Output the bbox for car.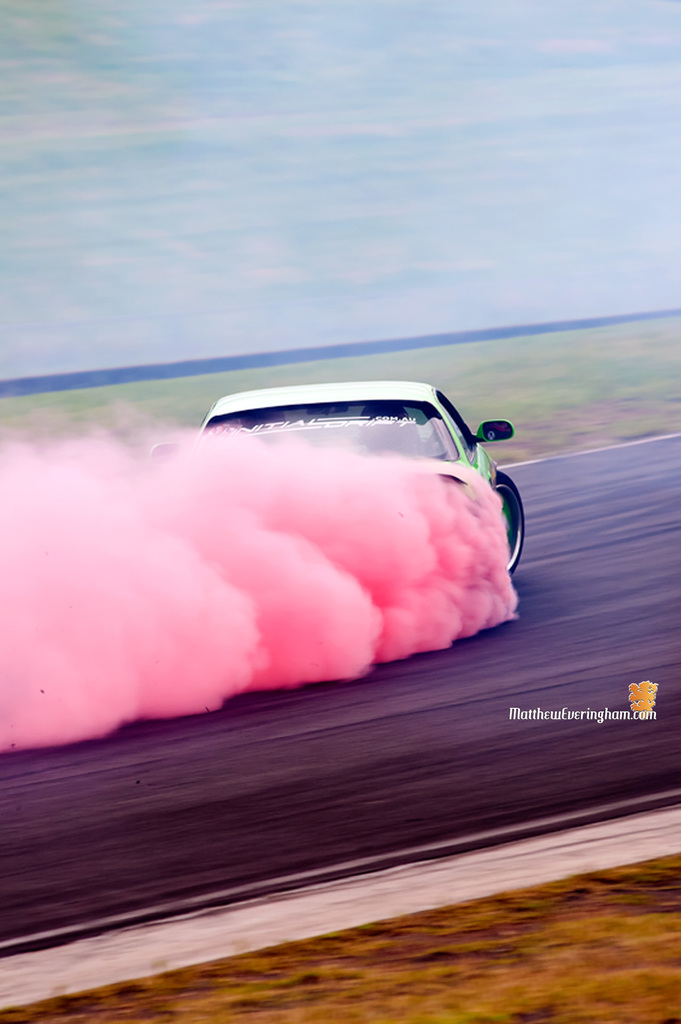
<region>167, 392, 562, 602</region>.
